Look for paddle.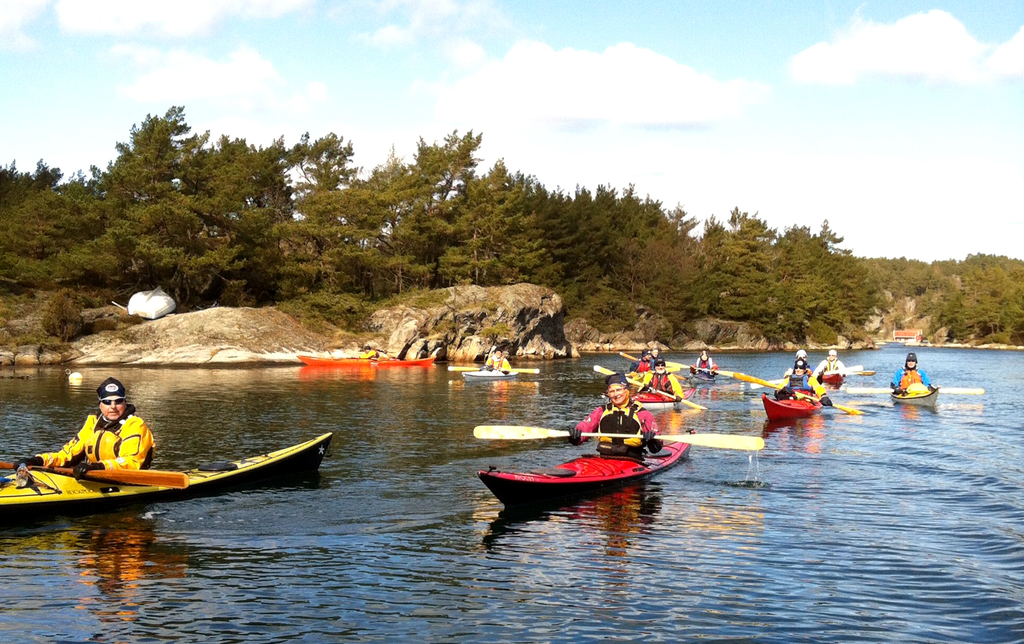
Found: x1=845, y1=387, x2=984, y2=395.
